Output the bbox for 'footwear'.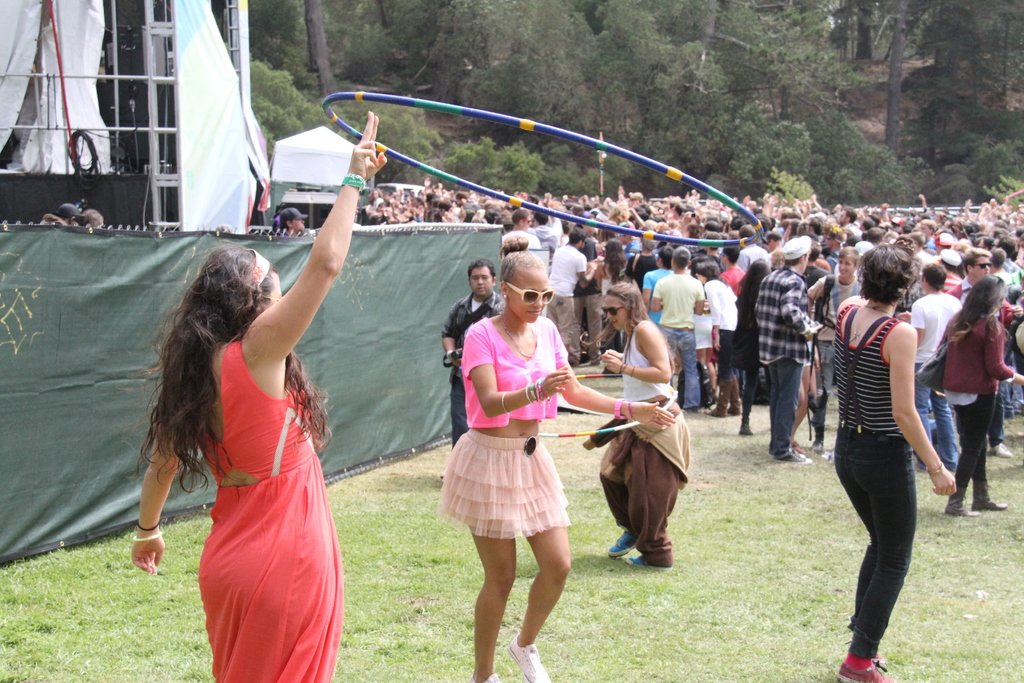
[x1=729, y1=378, x2=740, y2=415].
